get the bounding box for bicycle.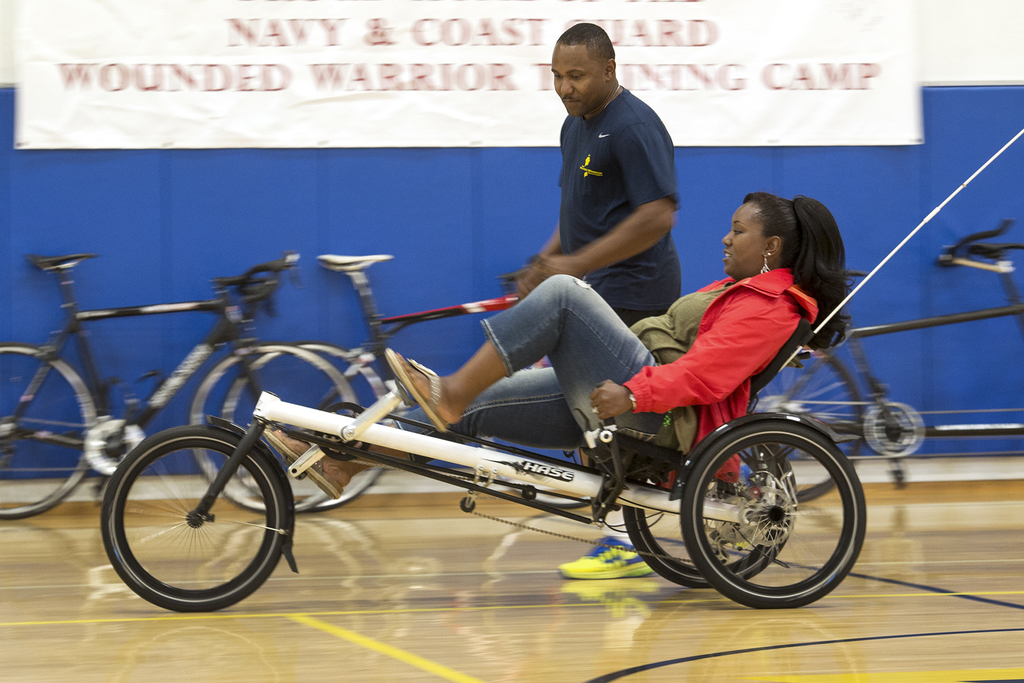
[216,252,719,512].
